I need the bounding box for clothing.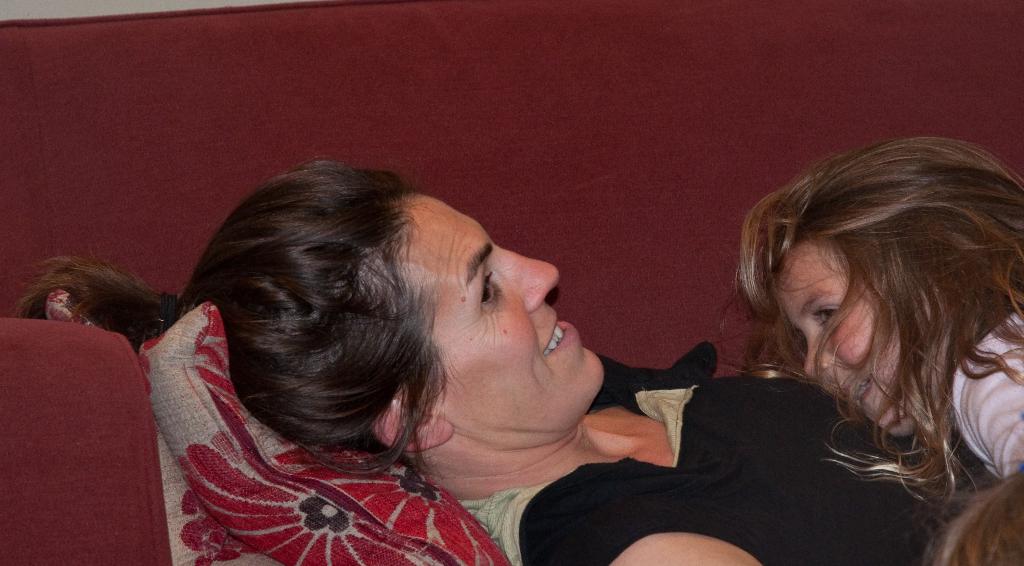
Here it is: 452 343 971 565.
